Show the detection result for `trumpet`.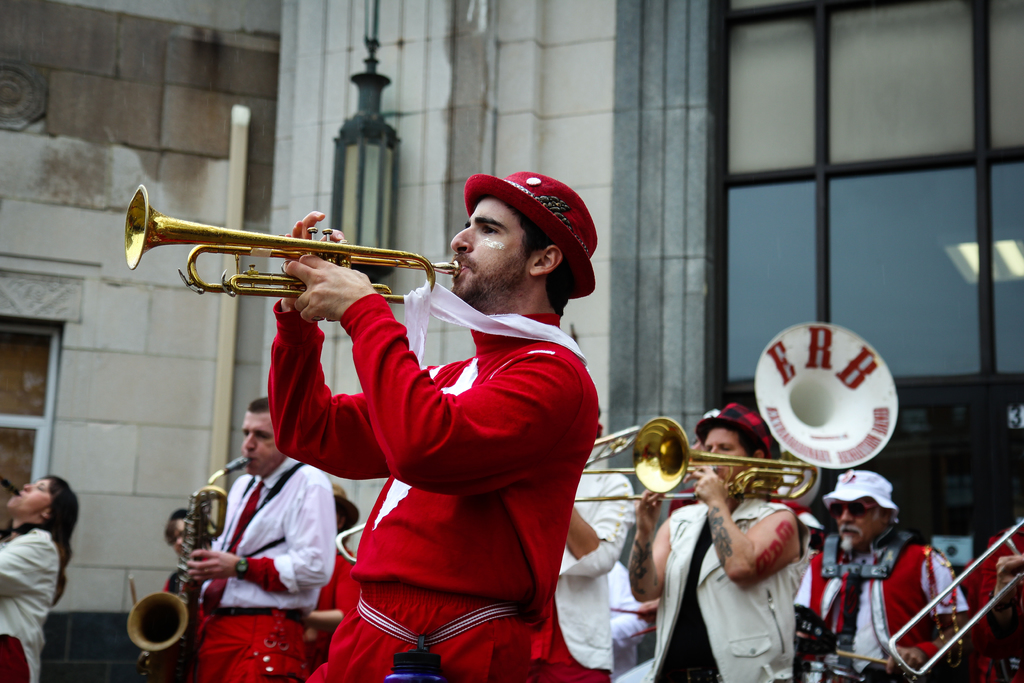
884:518:1023:675.
